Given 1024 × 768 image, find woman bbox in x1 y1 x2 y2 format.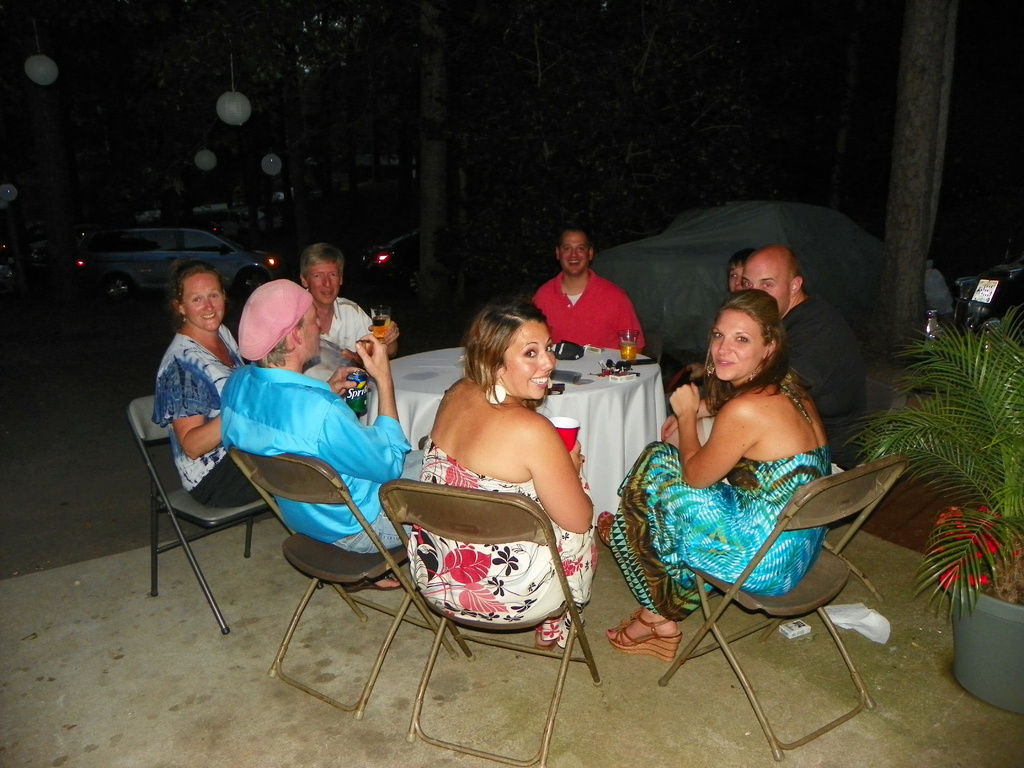
403 308 602 662.
